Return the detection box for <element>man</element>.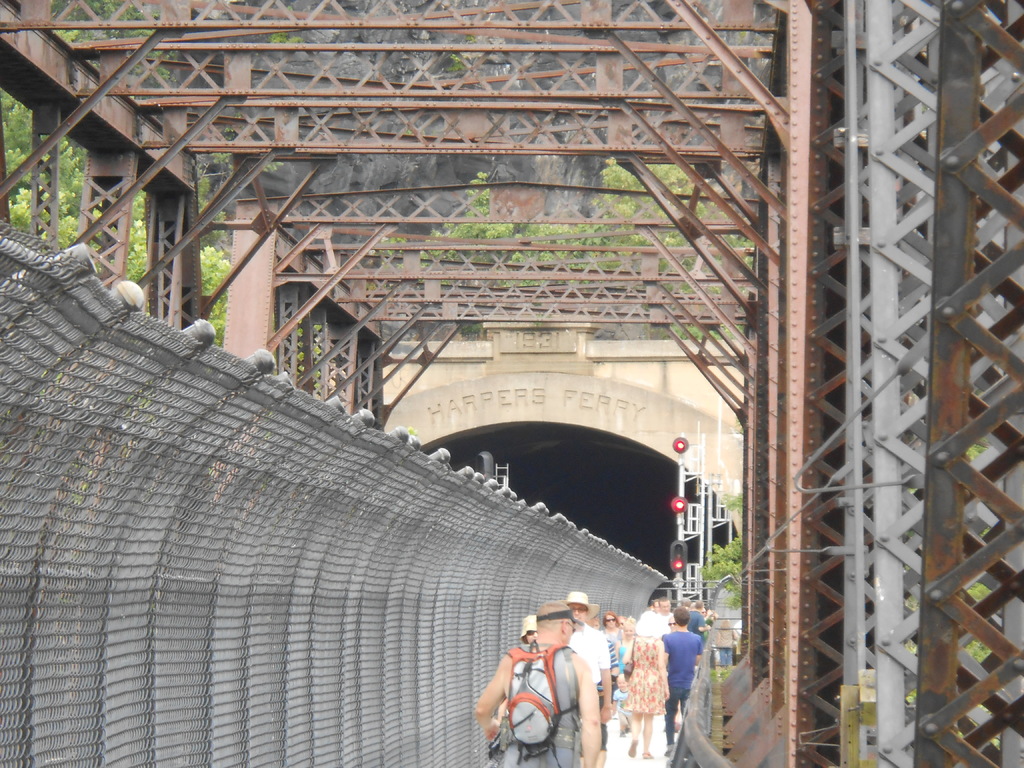
bbox=[558, 586, 609, 732].
